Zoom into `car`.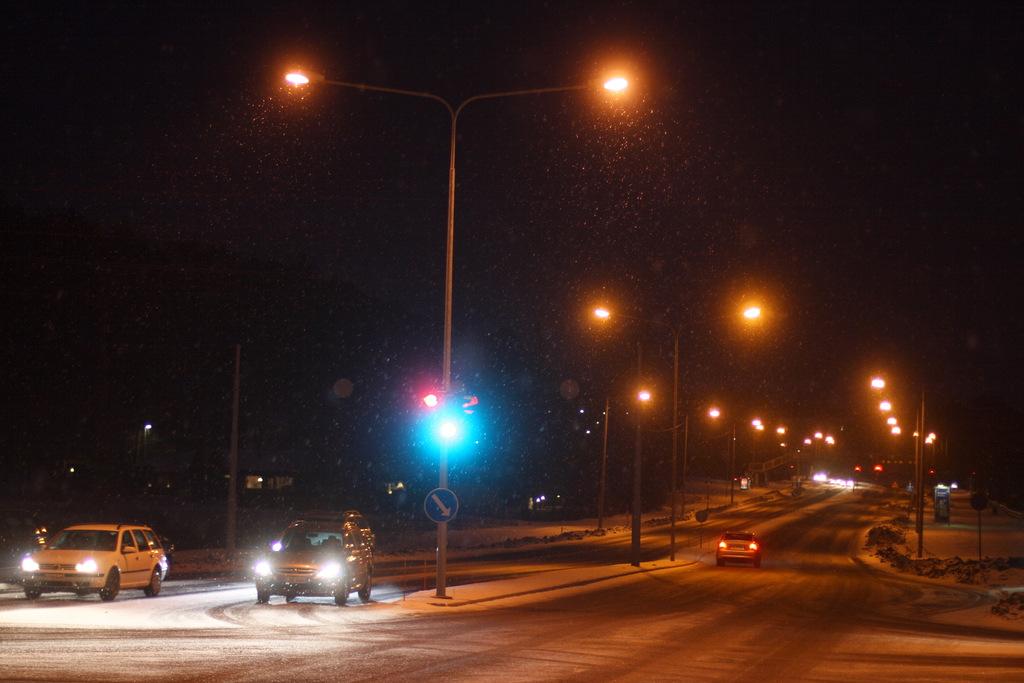
Zoom target: BBox(26, 523, 169, 600).
